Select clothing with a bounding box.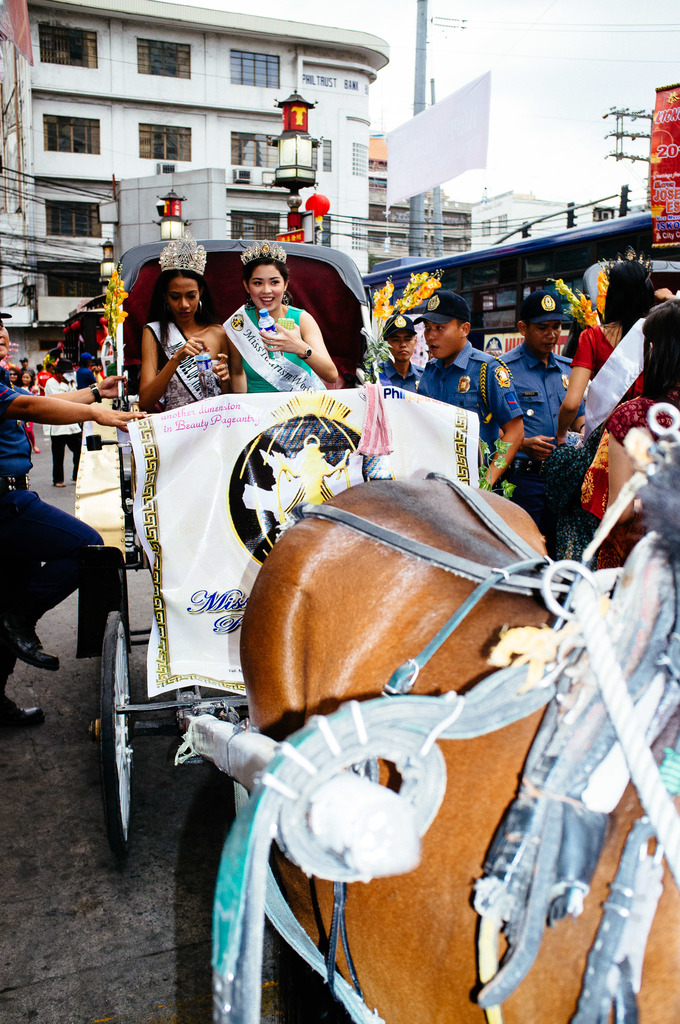
420,337,514,463.
